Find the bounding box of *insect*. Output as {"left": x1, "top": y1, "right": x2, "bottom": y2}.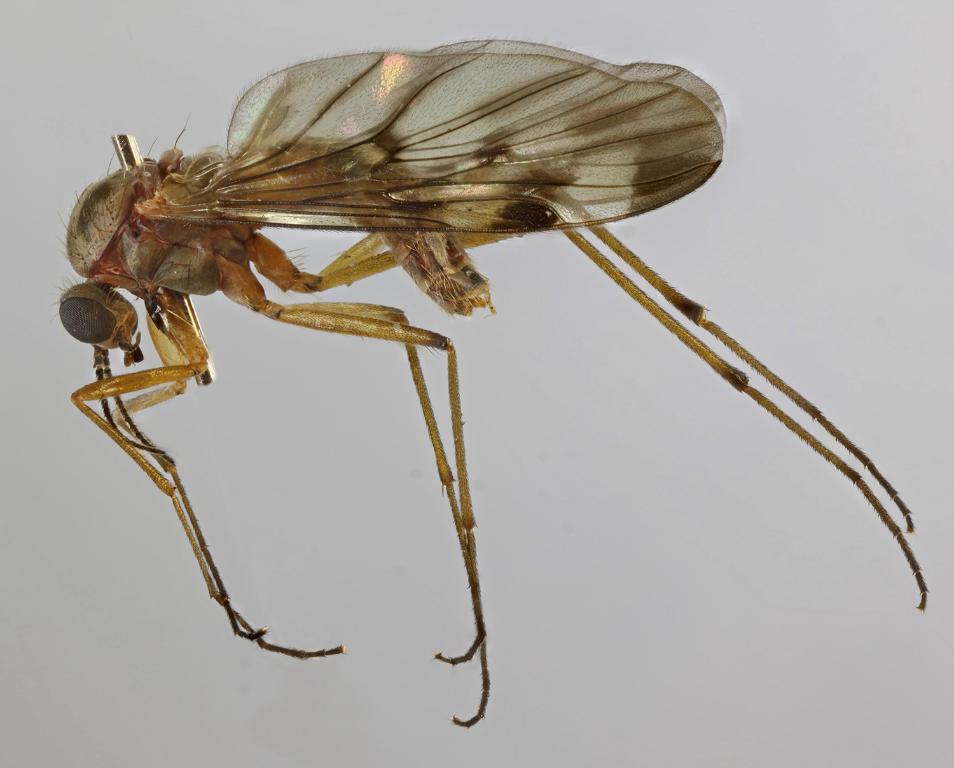
{"left": 53, "top": 36, "right": 934, "bottom": 732}.
